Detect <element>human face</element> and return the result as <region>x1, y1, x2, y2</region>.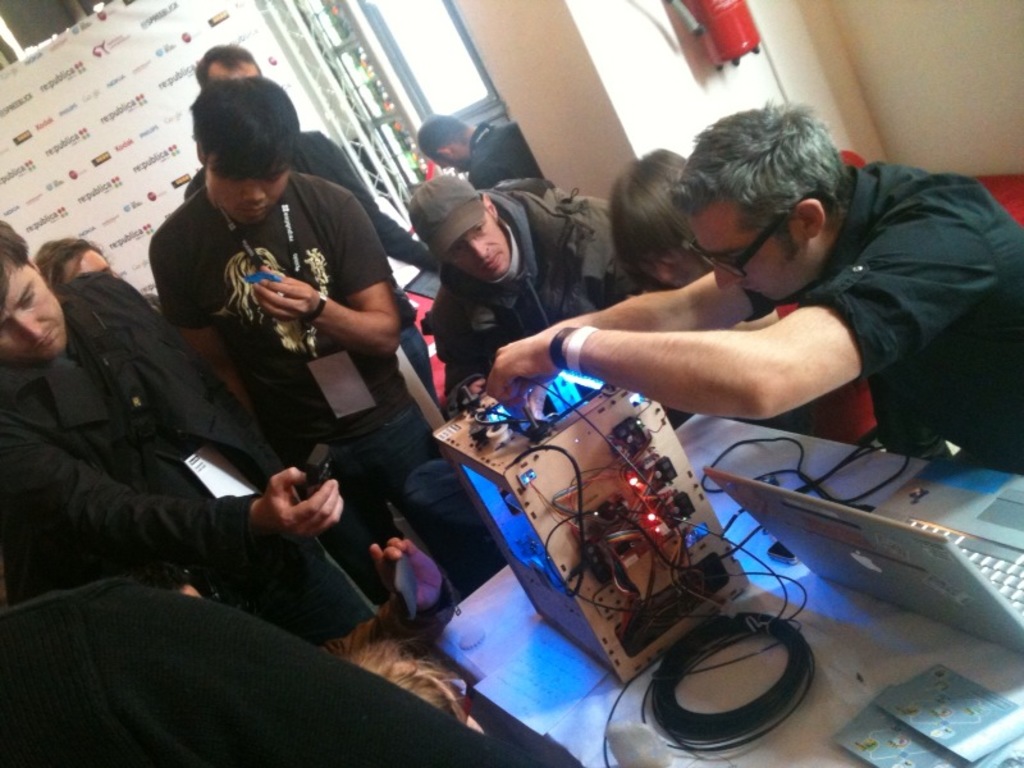
<region>76, 246, 113, 271</region>.
